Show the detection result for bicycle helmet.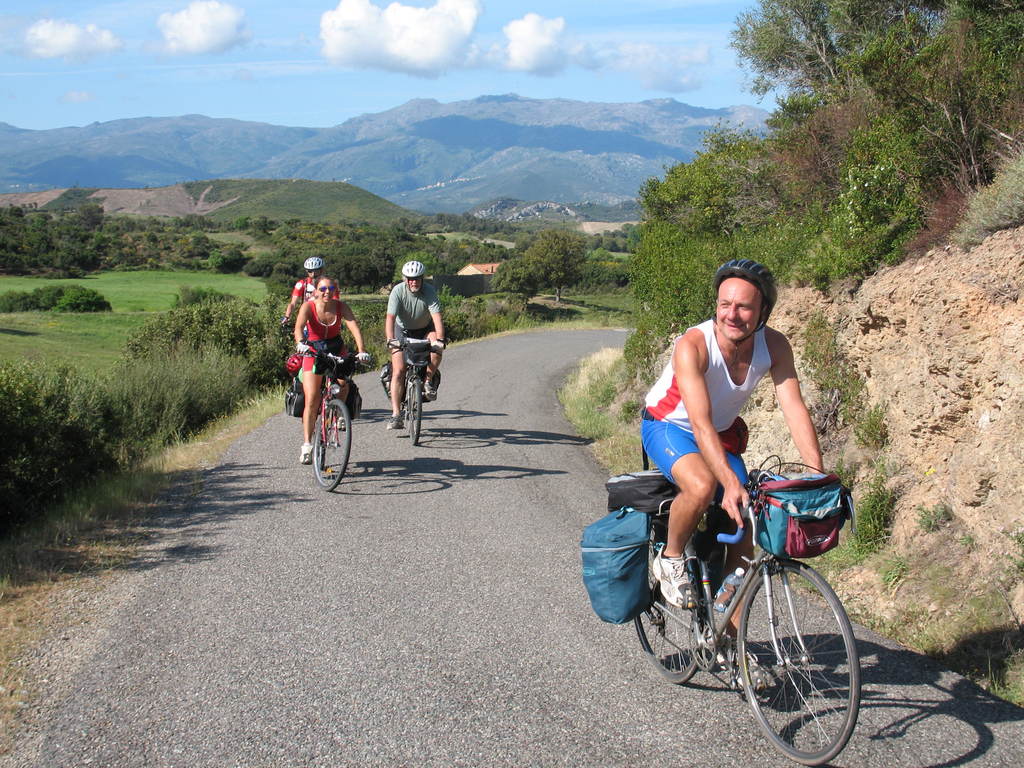
400/257/426/278.
